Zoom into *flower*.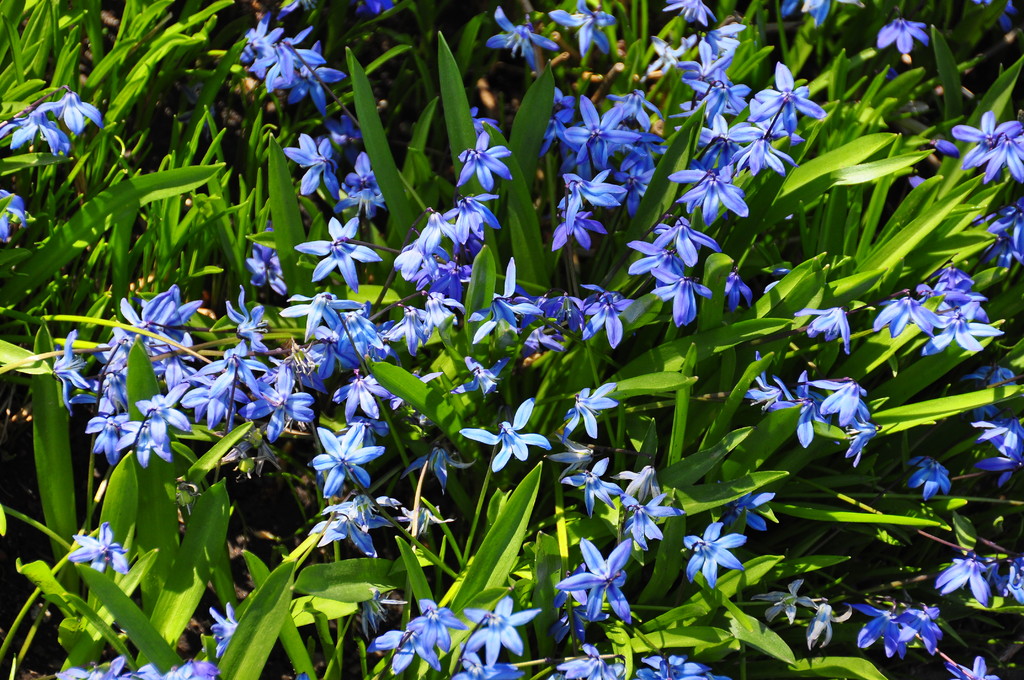
Zoom target: 289/38/344/118.
